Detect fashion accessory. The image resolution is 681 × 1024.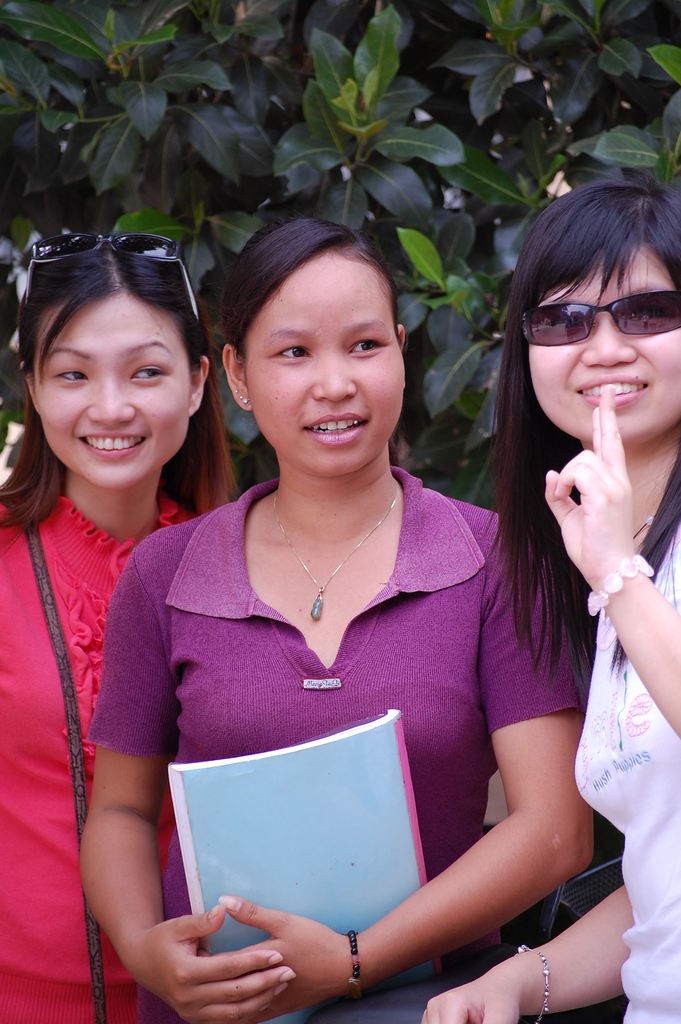
left=17, top=225, right=202, bottom=339.
